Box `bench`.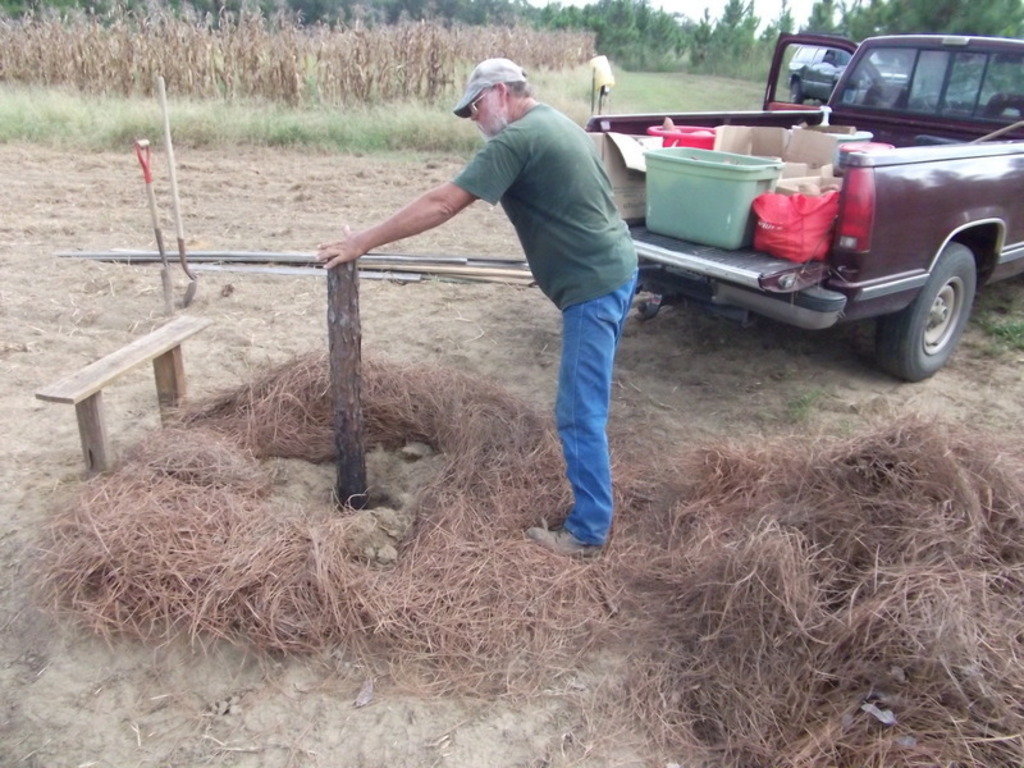
29:298:210:475.
